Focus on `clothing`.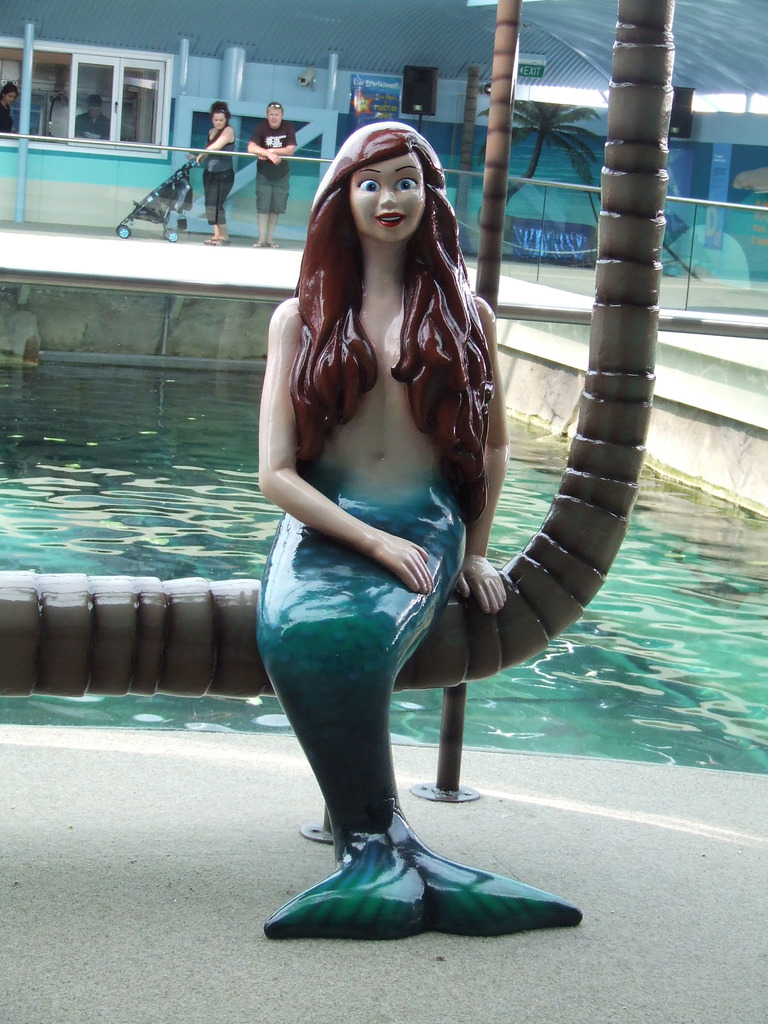
Focused at select_region(246, 121, 294, 182).
